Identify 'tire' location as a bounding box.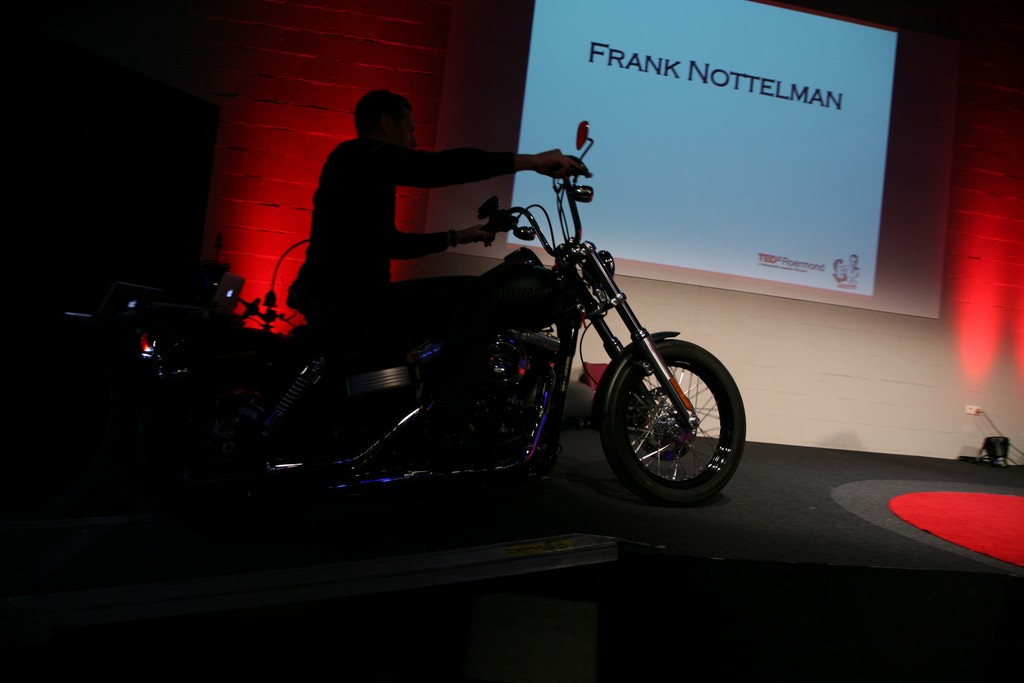
[600, 336, 756, 507].
